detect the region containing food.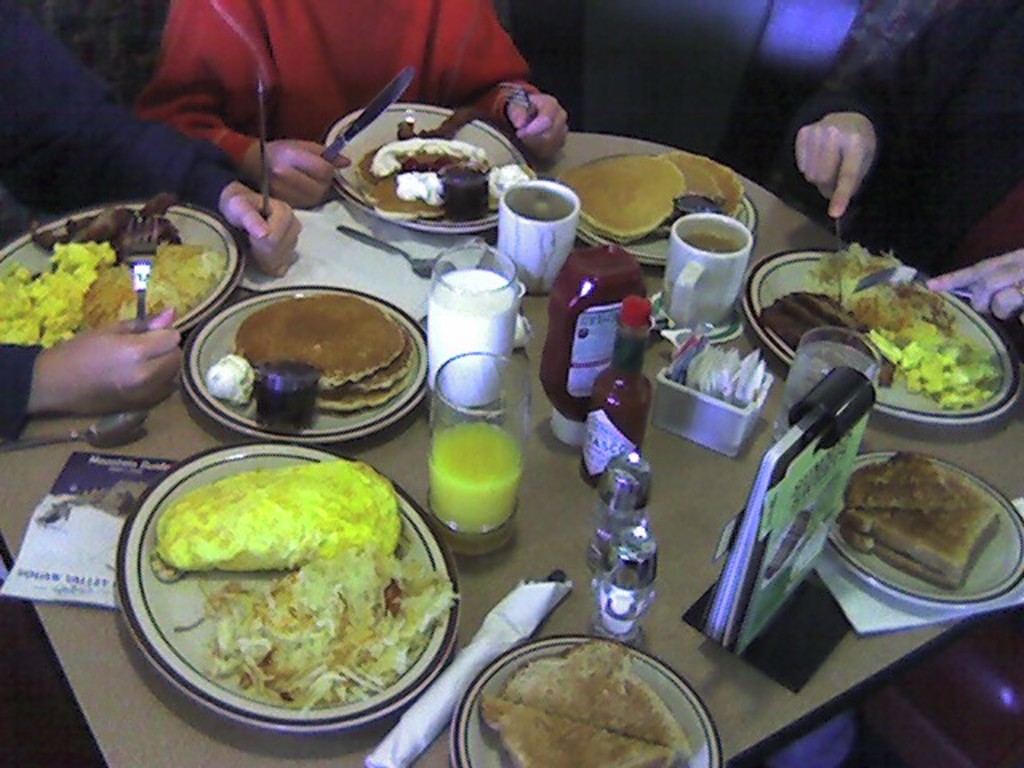
<box>141,451,438,730</box>.
